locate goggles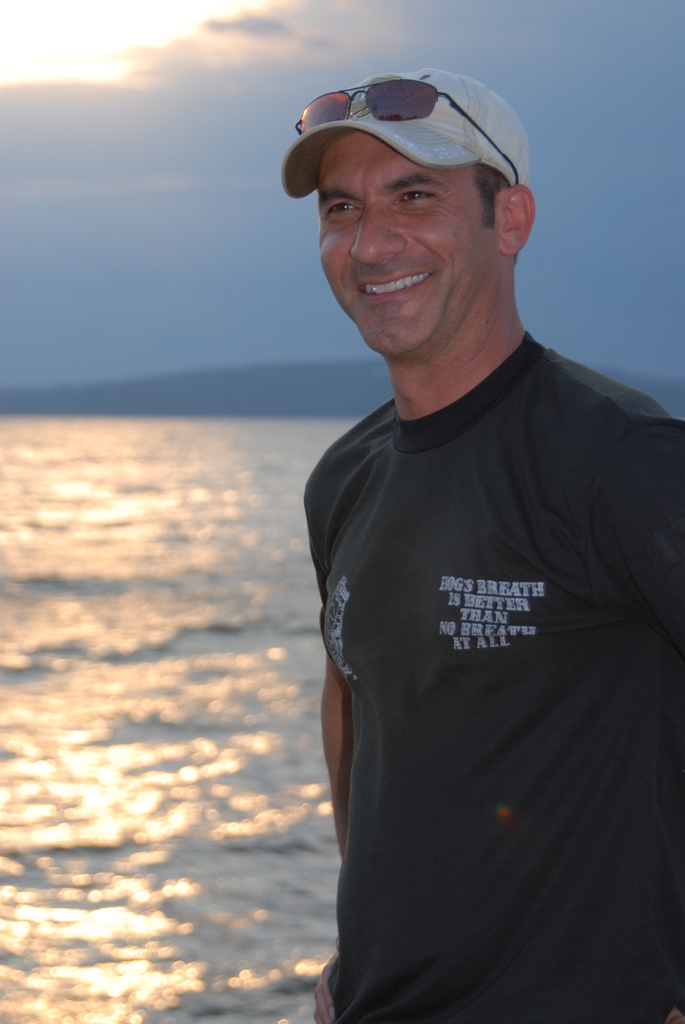
BBox(294, 77, 519, 184)
